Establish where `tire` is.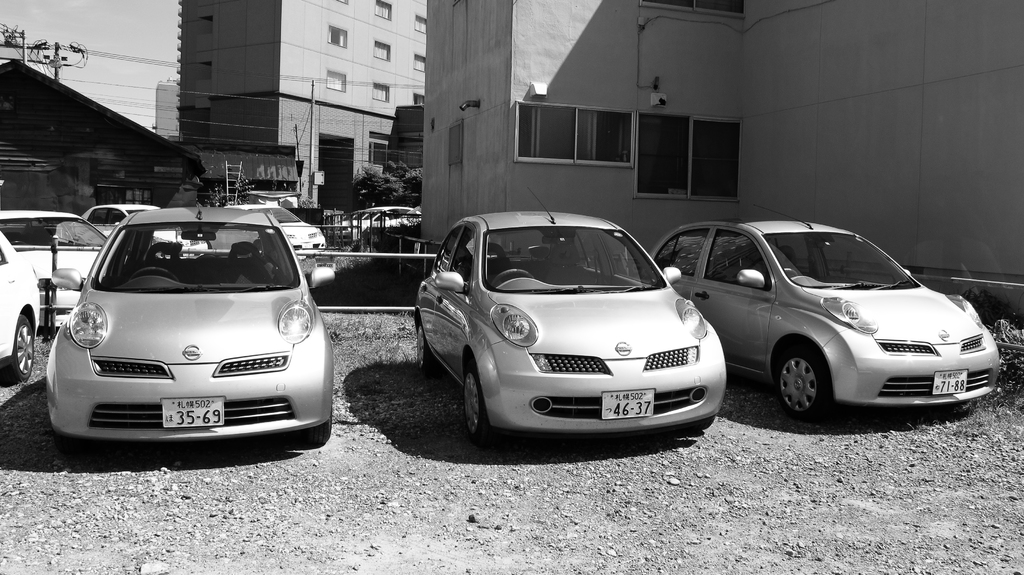
Established at <box>676,418,714,432</box>.
